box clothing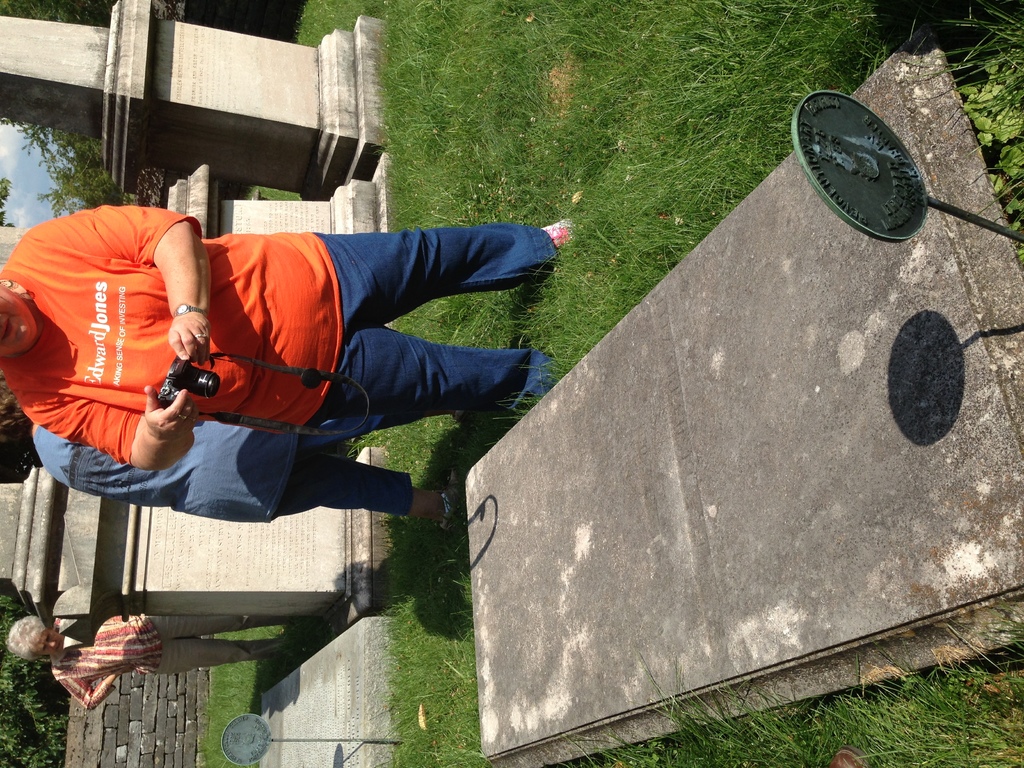
BBox(48, 611, 287, 720)
